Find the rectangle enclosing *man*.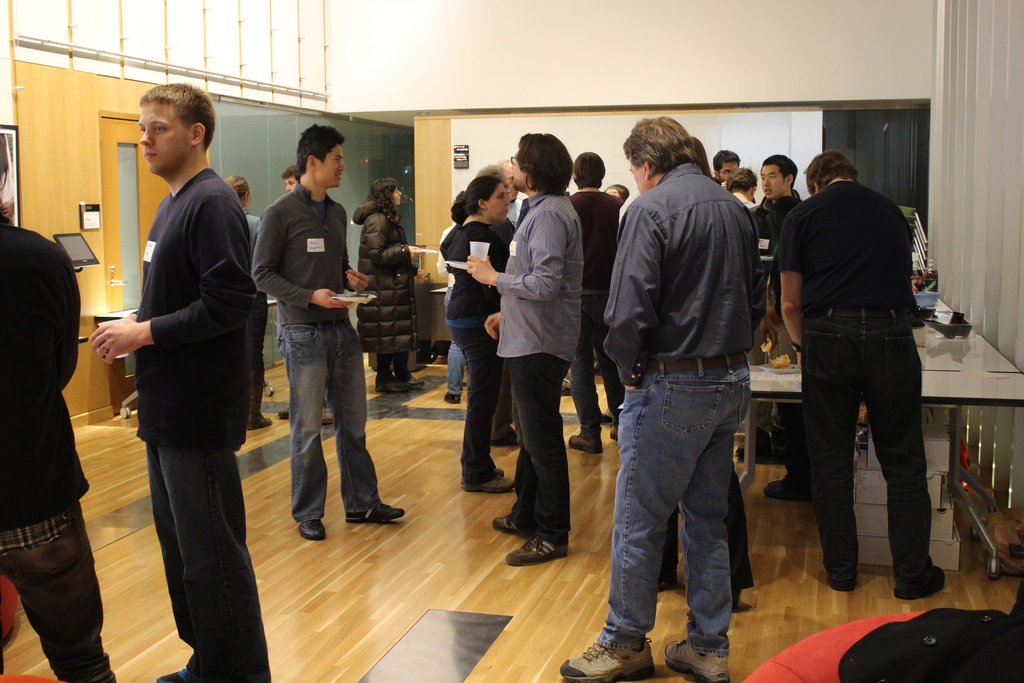
crop(88, 83, 270, 682).
